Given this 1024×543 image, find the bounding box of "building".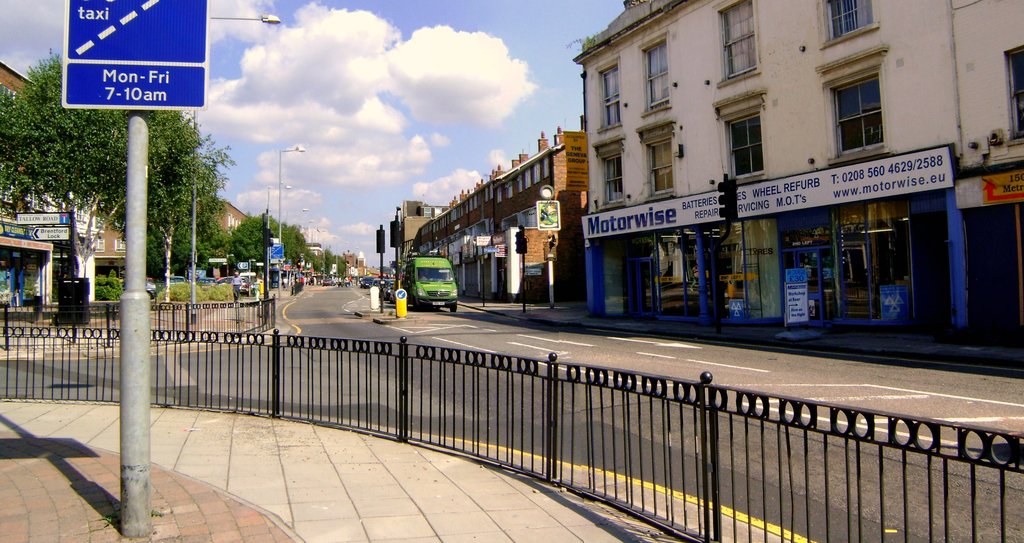
locate(209, 200, 253, 273).
